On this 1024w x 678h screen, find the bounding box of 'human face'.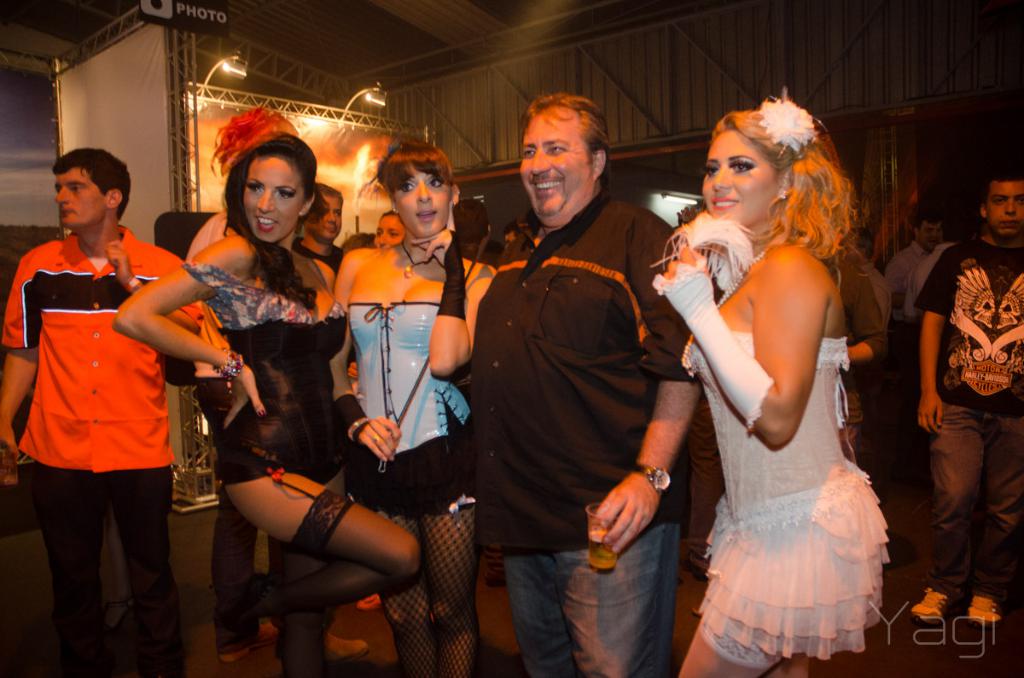
Bounding box: (x1=306, y1=194, x2=342, y2=245).
